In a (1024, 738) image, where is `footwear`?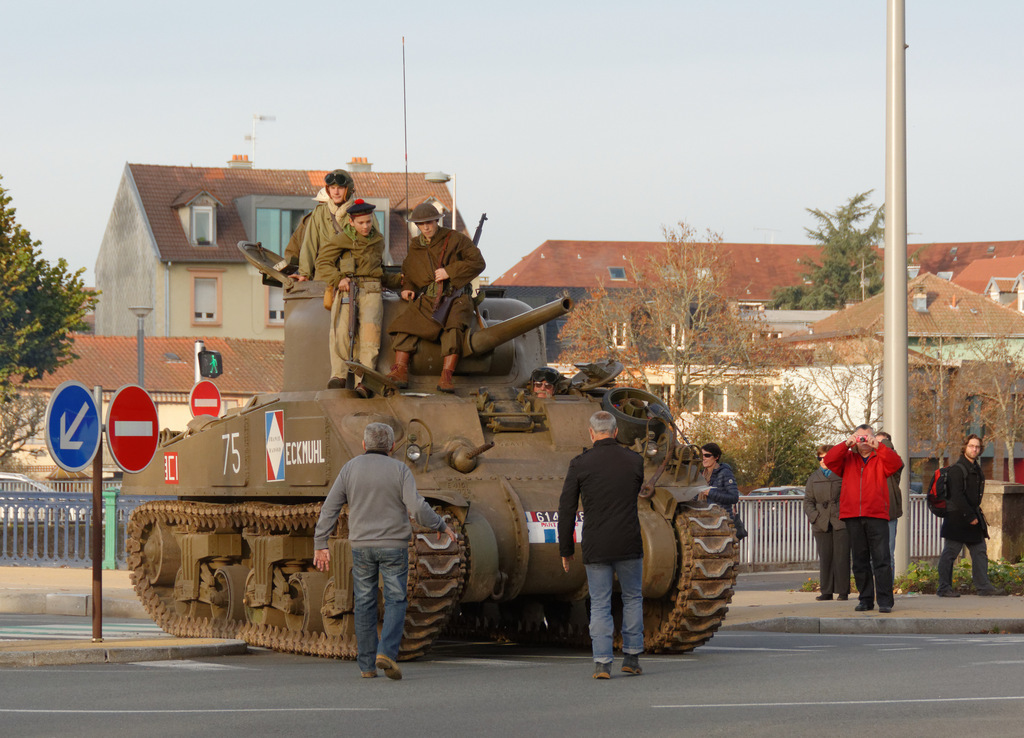
364 666 372 679.
